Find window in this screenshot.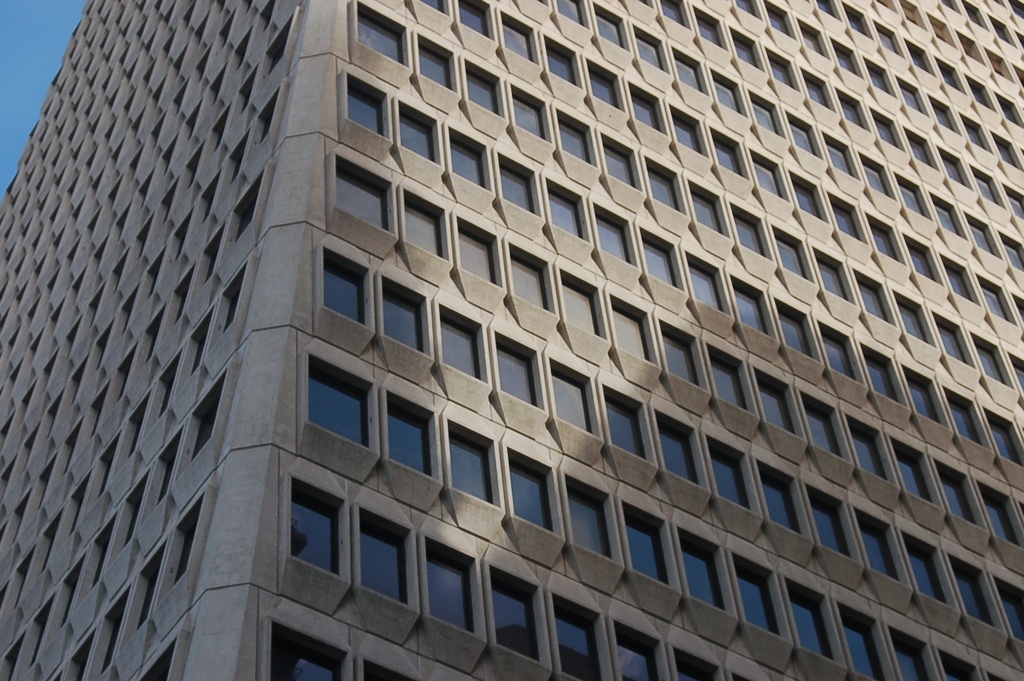
The bounding box for window is x1=660, y1=0, x2=686, y2=27.
